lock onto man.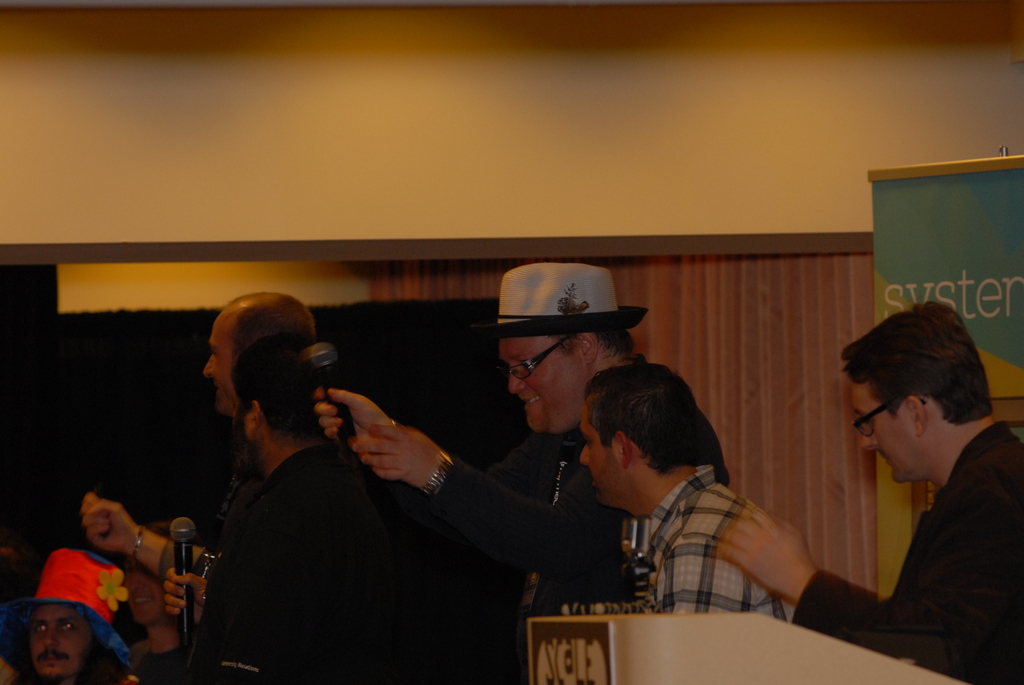
Locked: <bbox>76, 292, 312, 591</bbox>.
